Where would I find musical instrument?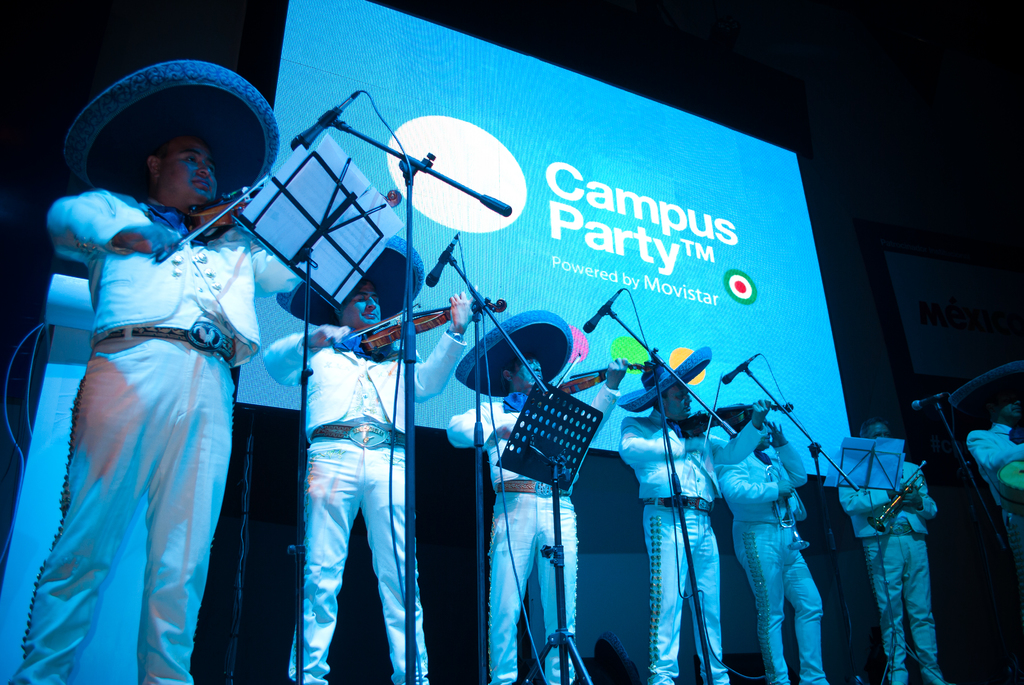
At (335,292,509,358).
